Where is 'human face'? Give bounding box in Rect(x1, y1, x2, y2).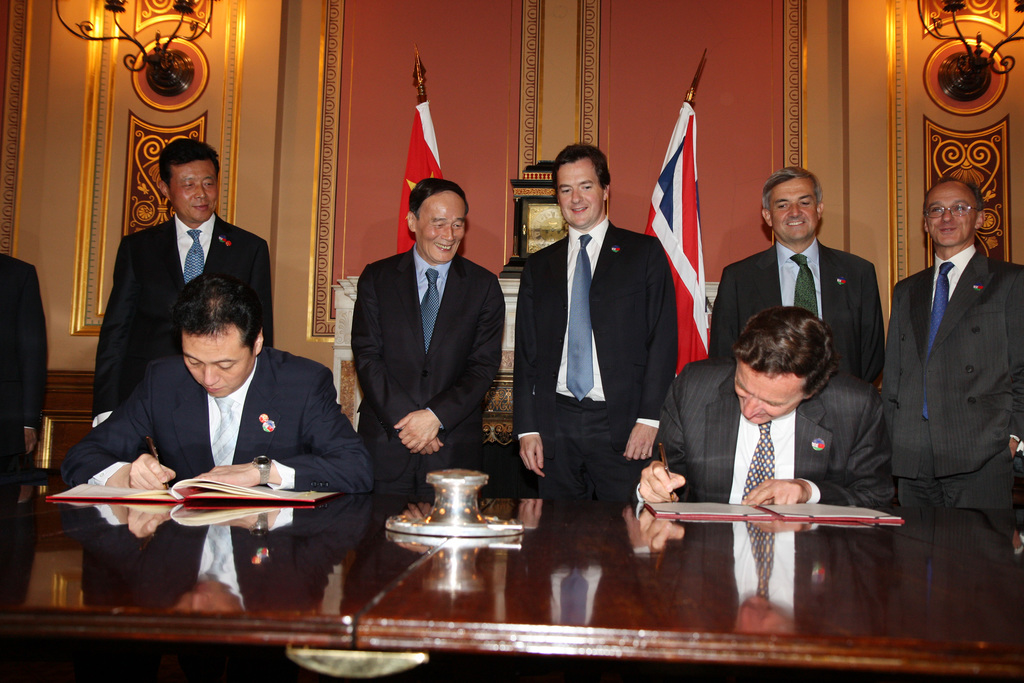
Rect(558, 155, 601, 226).
